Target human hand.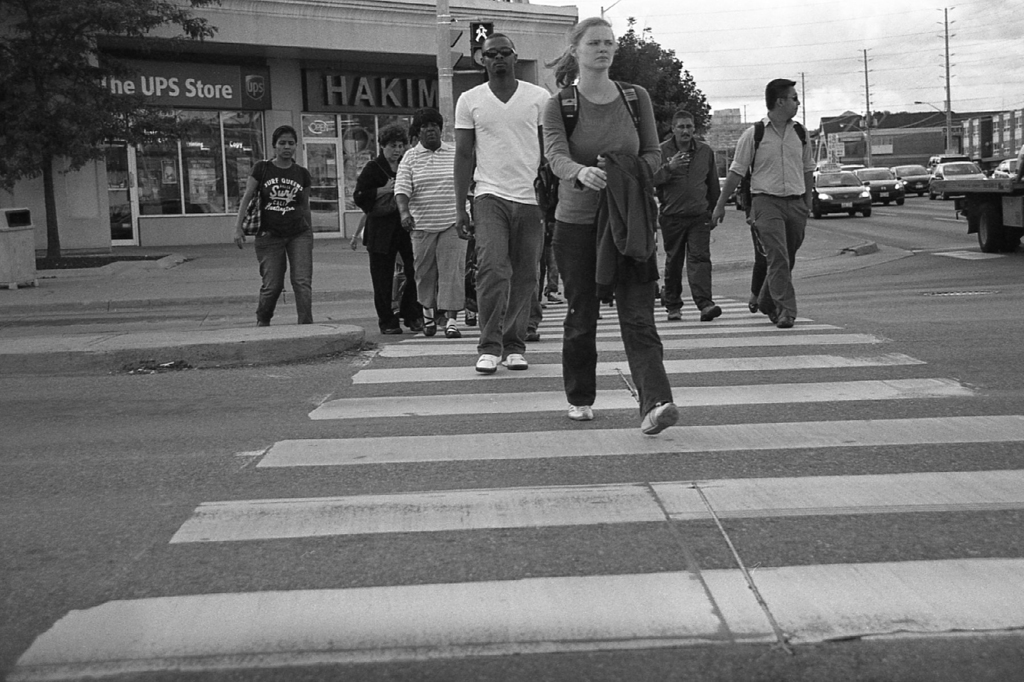
Target region: <bbox>386, 178, 397, 194</bbox>.
